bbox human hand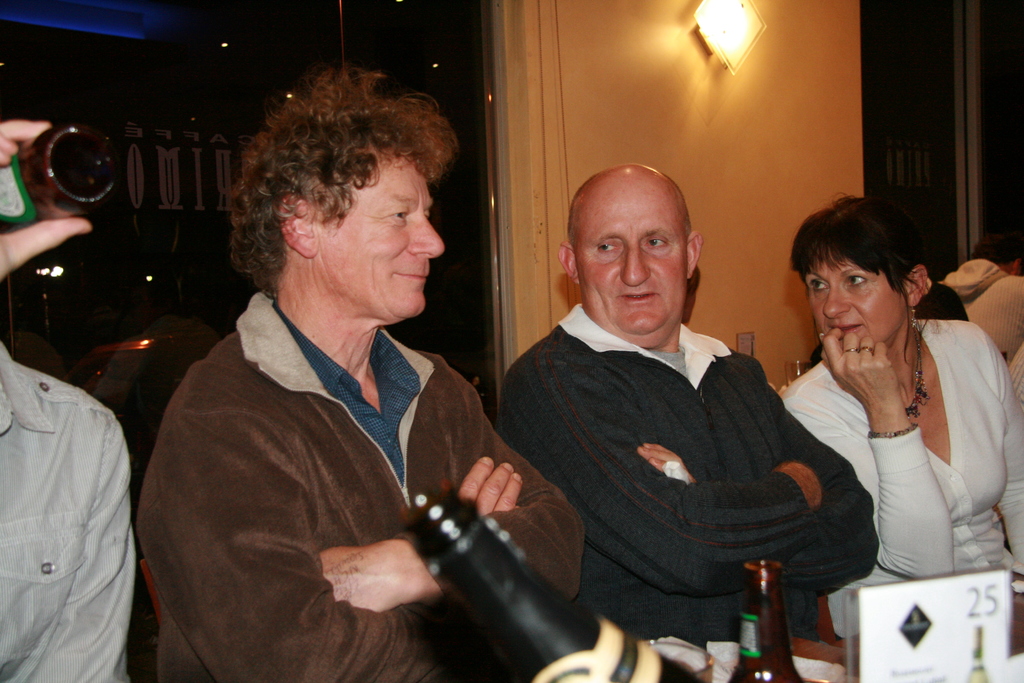
[636,439,698,487]
